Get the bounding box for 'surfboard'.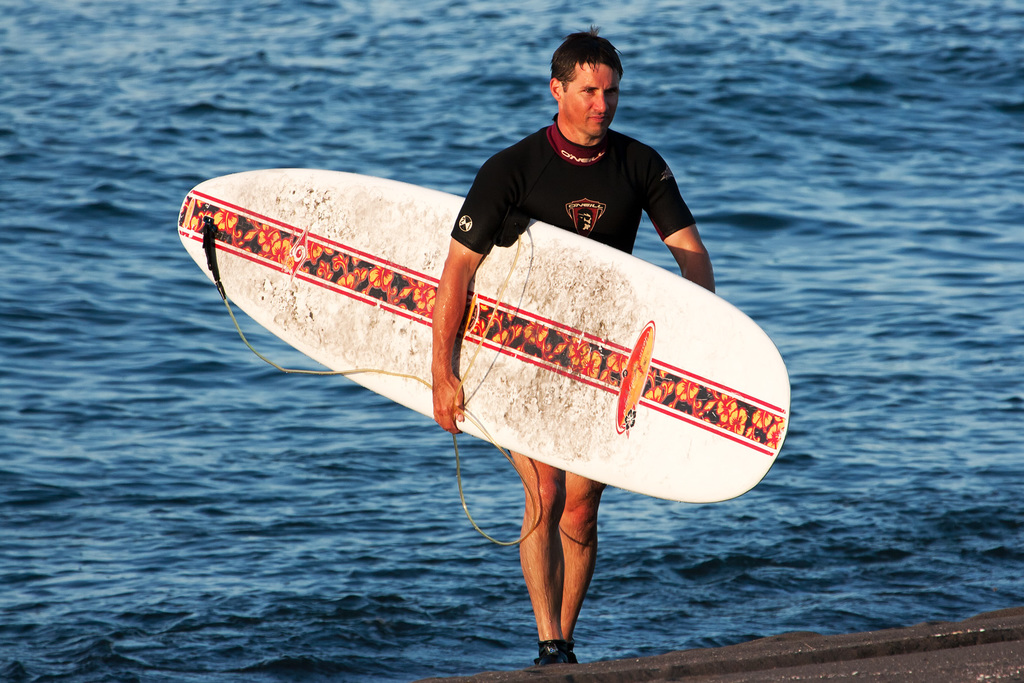
(x1=175, y1=165, x2=794, y2=506).
